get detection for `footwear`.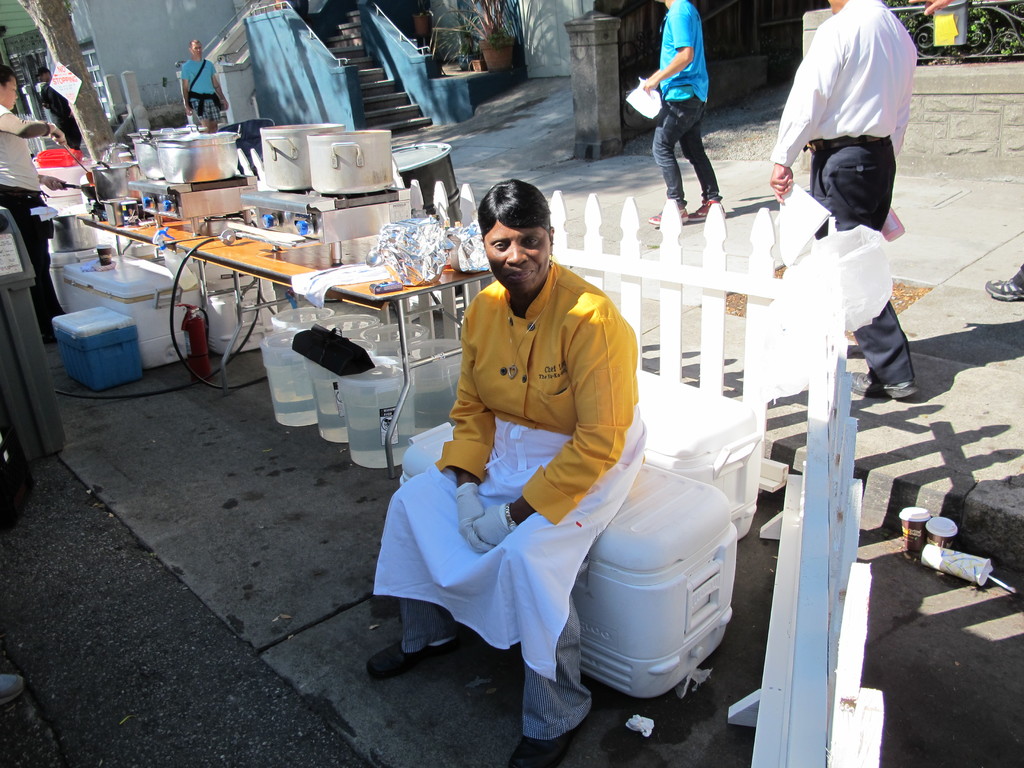
Detection: l=847, t=372, r=920, b=396.
